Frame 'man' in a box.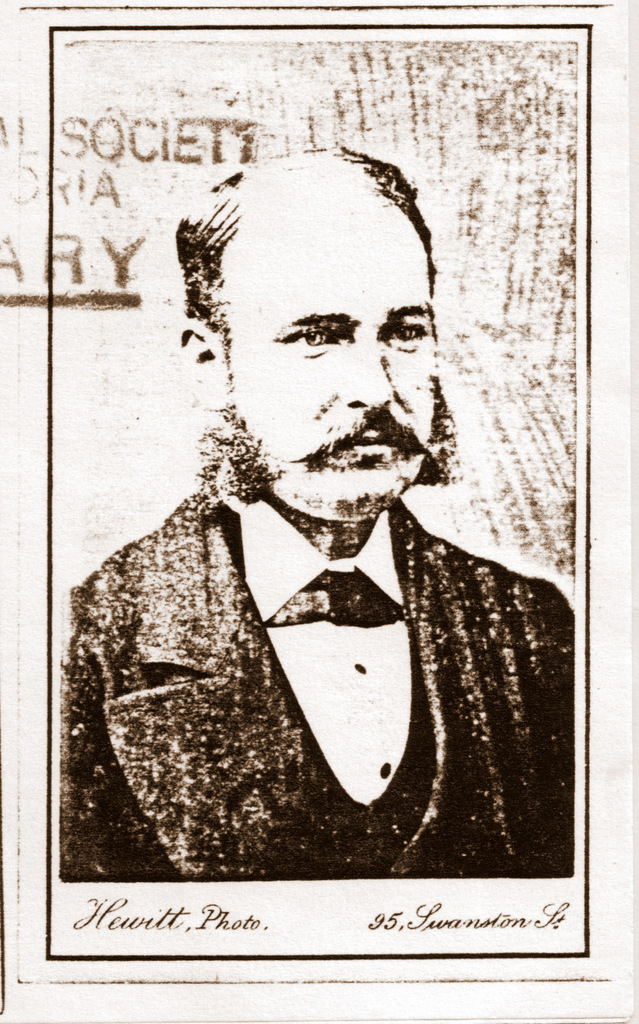
58,141,577,888.
